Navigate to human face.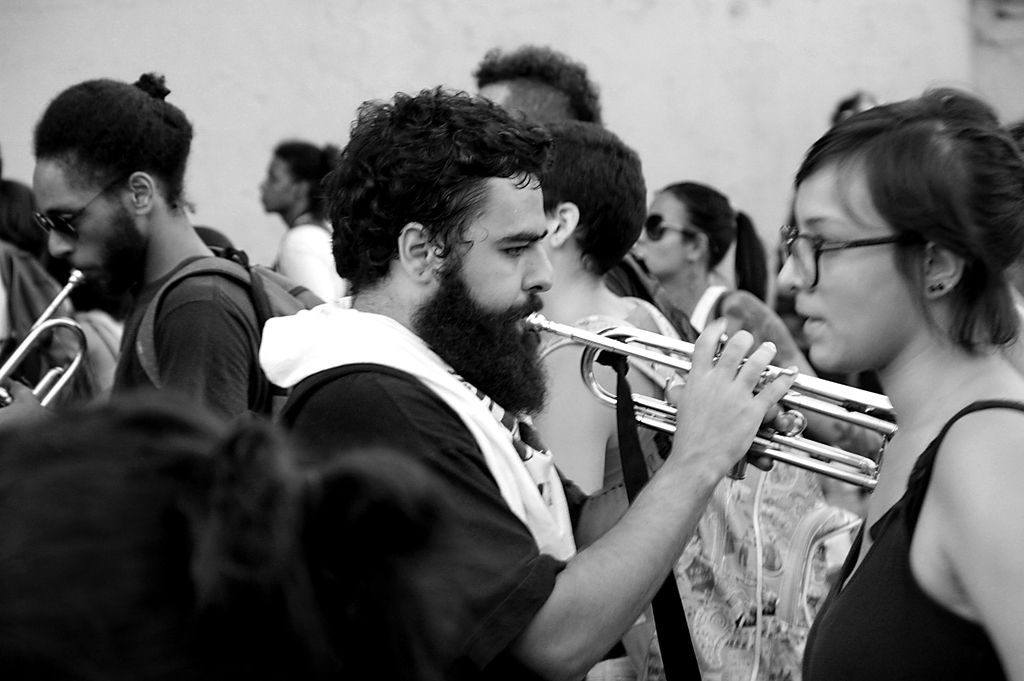
Navigation target: [781, 173, 909, 372].
